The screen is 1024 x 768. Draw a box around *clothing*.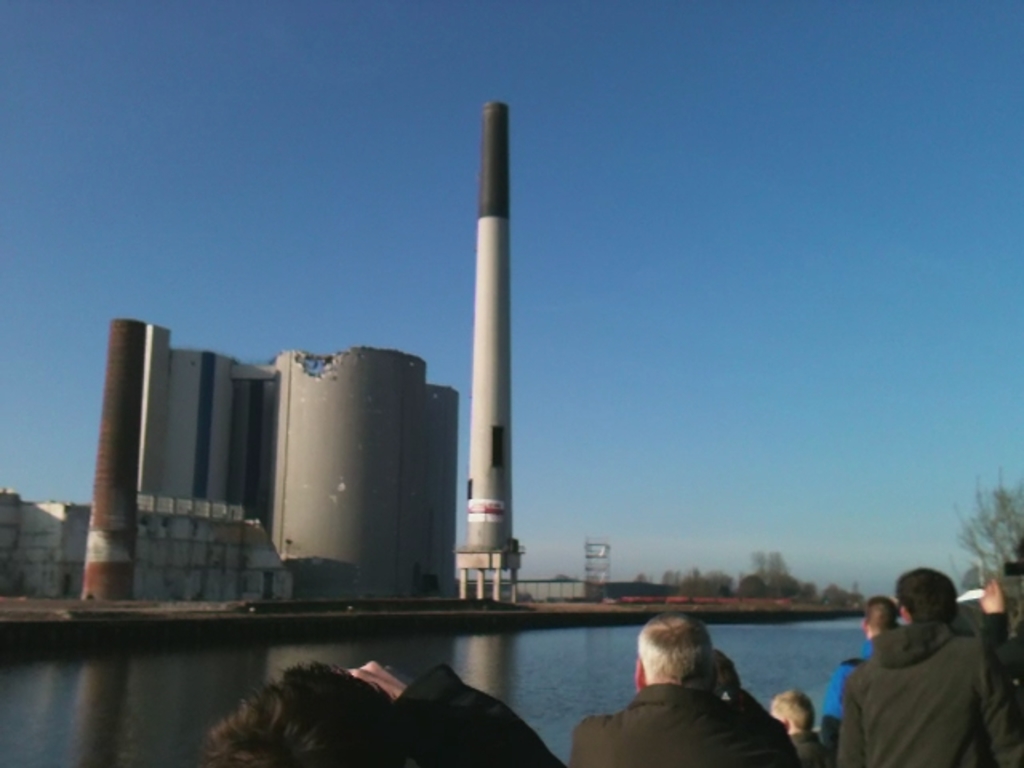
(570, 678, 802, 766).
